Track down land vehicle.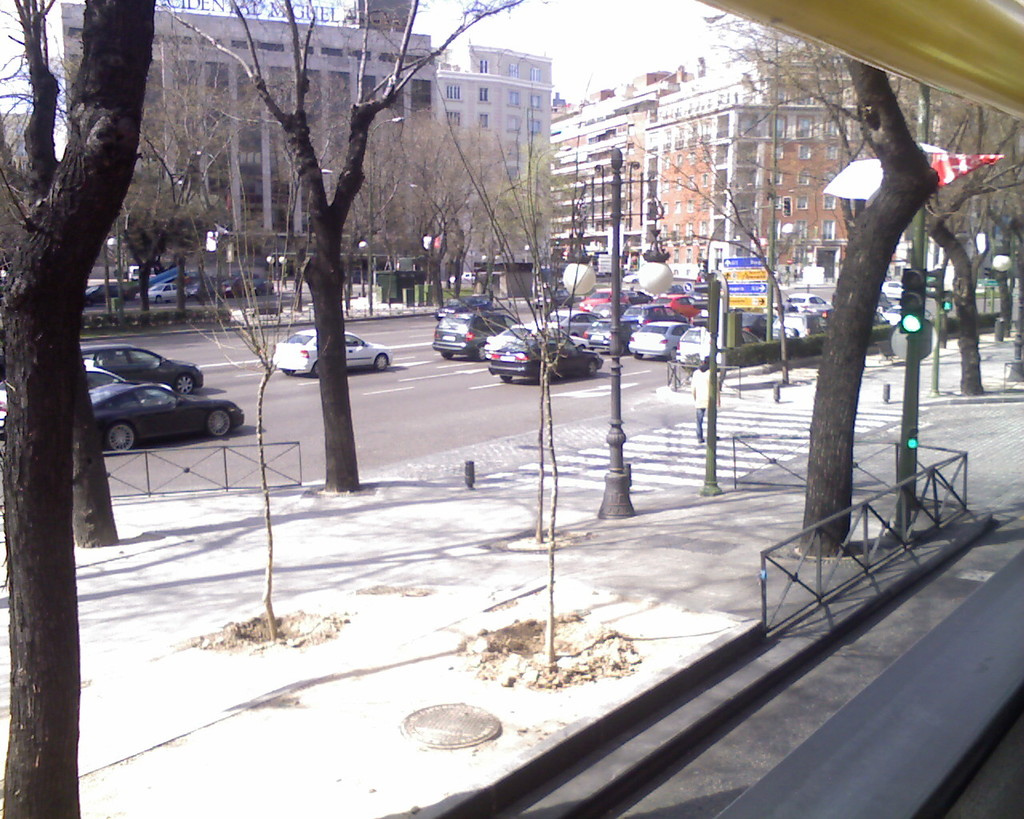
Tracked to BBox(485, 338, 606, 383).
